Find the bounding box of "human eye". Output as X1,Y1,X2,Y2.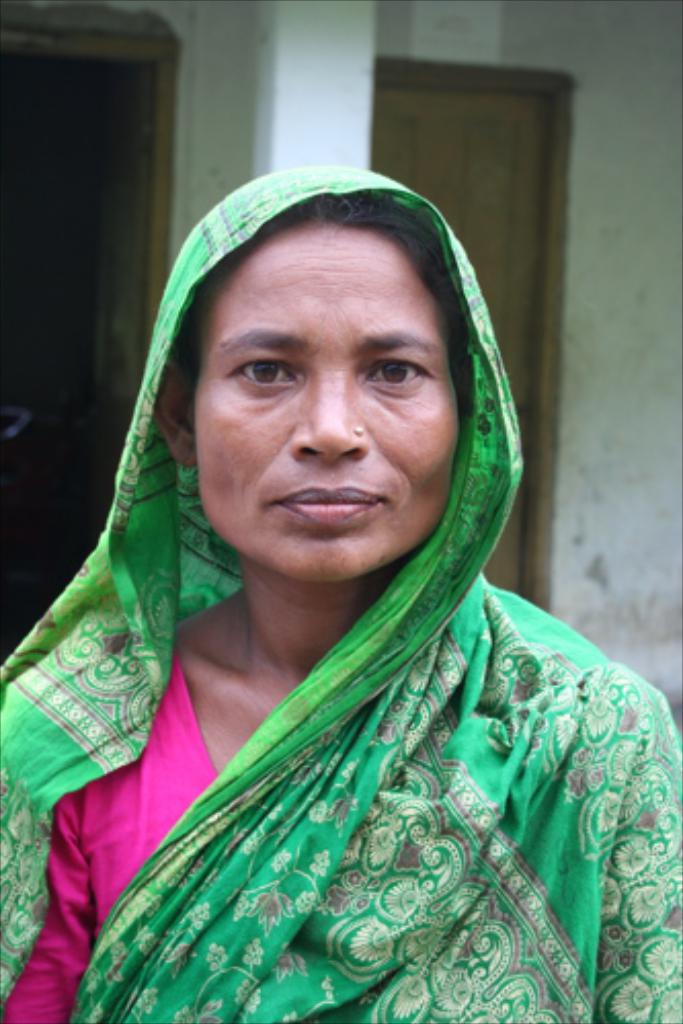
213,337,302,402.
